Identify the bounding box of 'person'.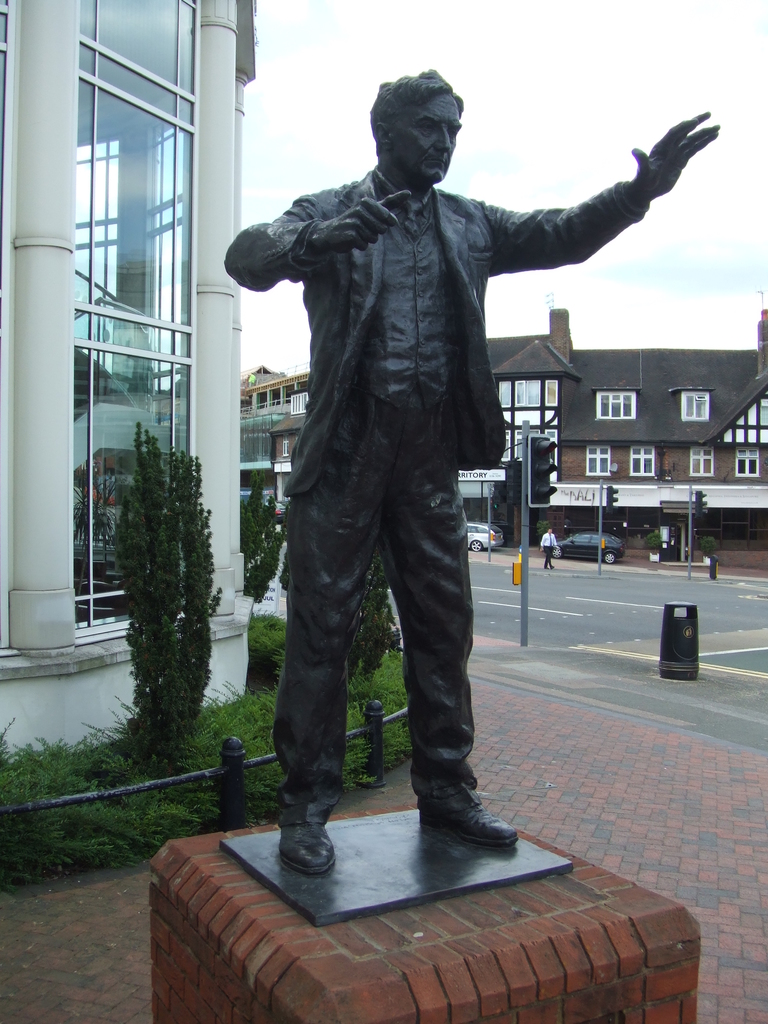
locate(229, 47, 677, 926).
